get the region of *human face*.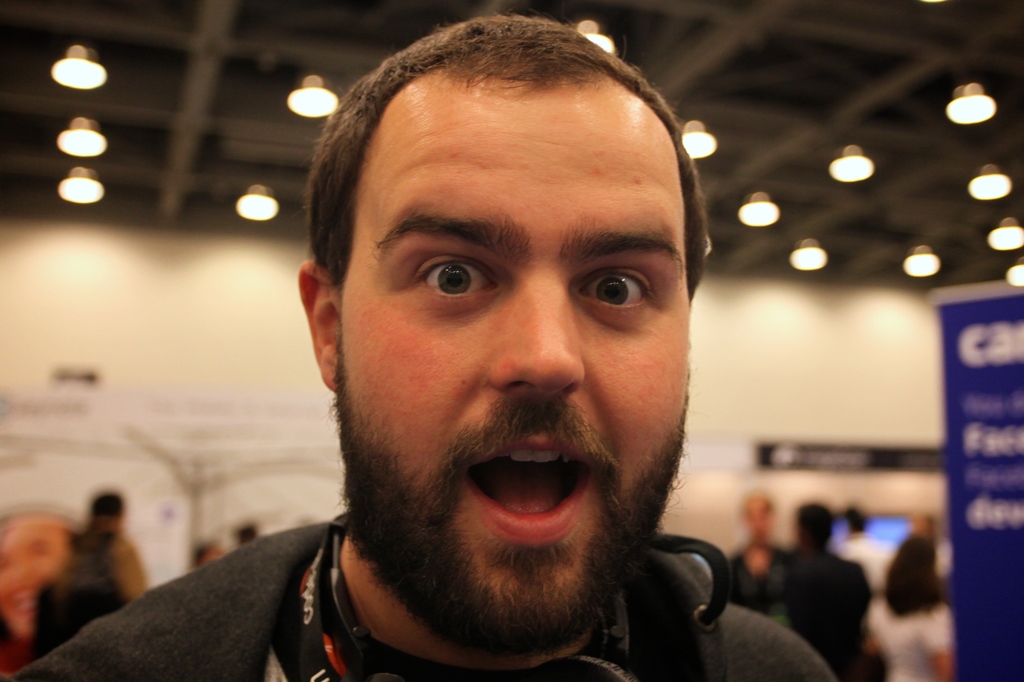
{"left": 332, "top": 72, "right": 691, "bottom": 656}.
